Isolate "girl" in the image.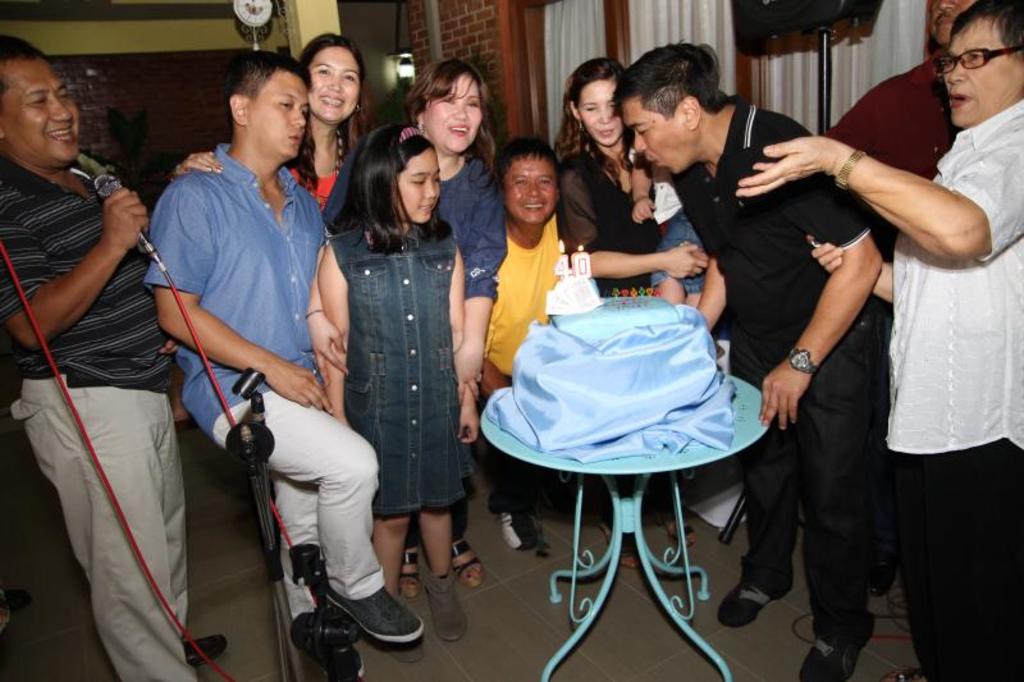
Isolated region: rect(320, 120, 474, 635).
